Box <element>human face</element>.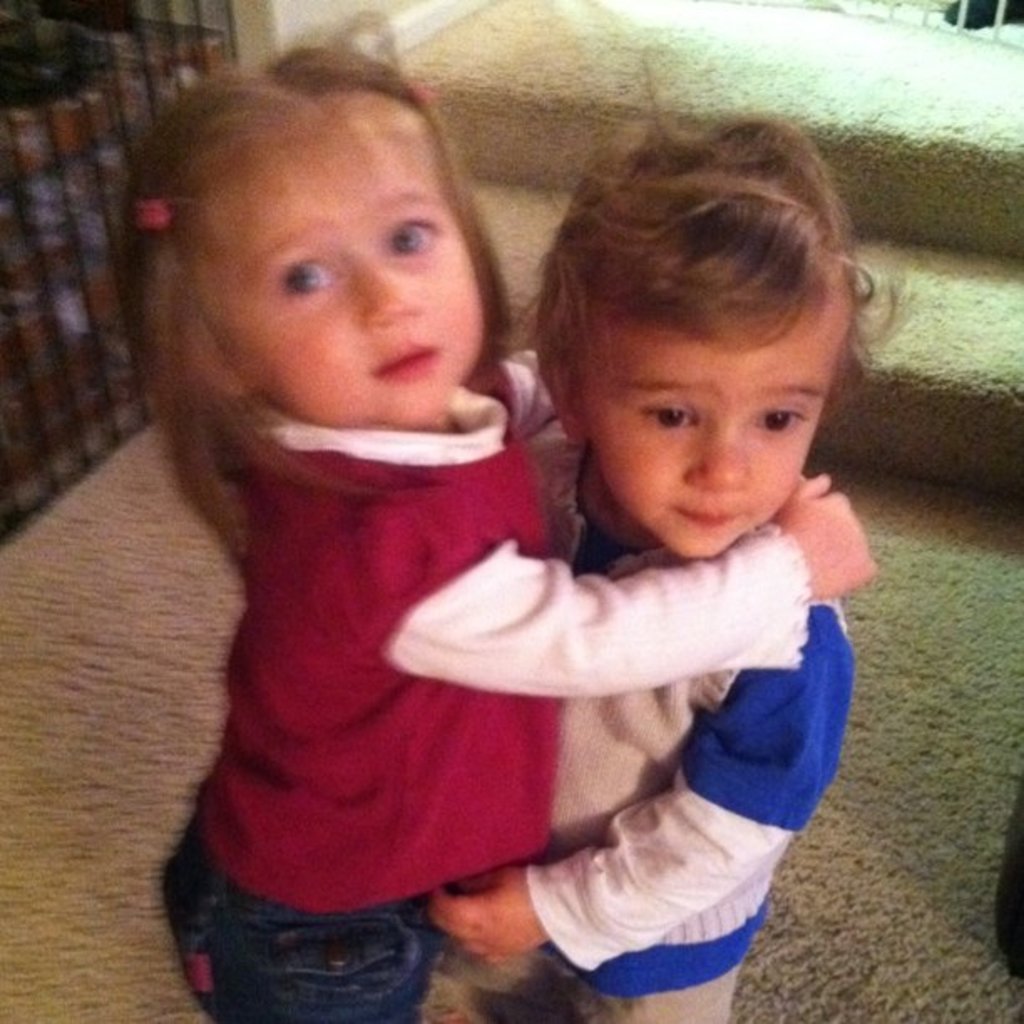
l=566, t=305, r=852, b=576.
